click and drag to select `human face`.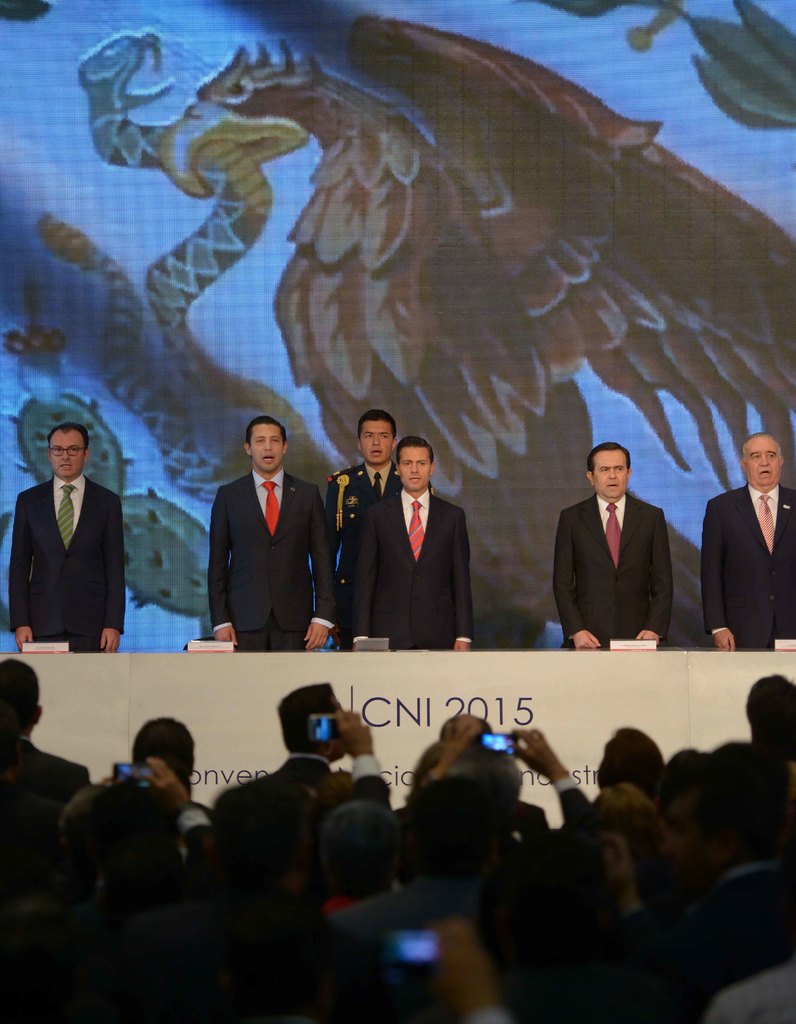
Selection: select_region(50, 433, 81, 477).
